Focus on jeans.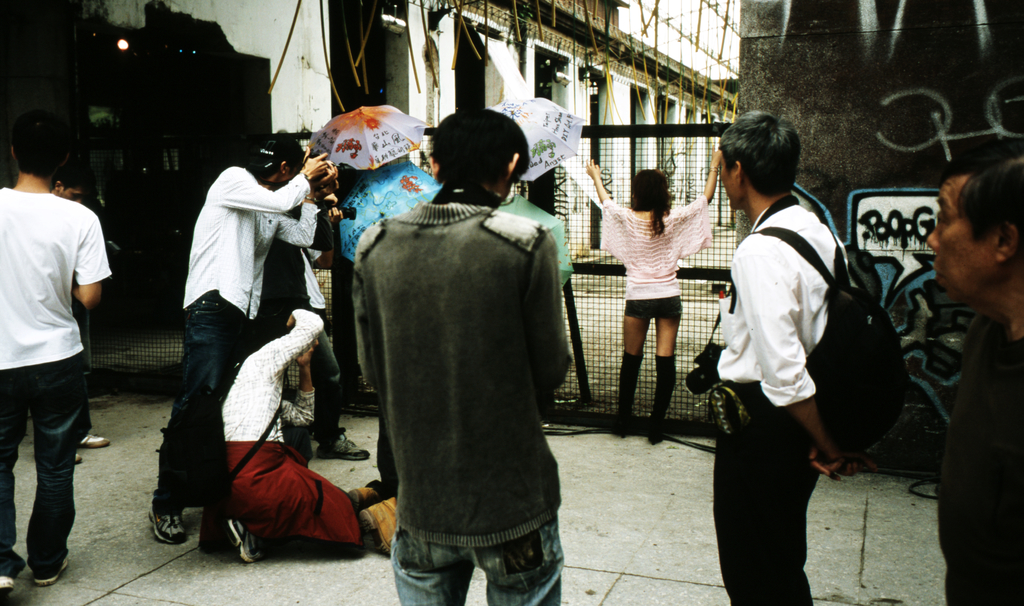
Focused at [x1=152, y1=289, x2=250, y2=506].
